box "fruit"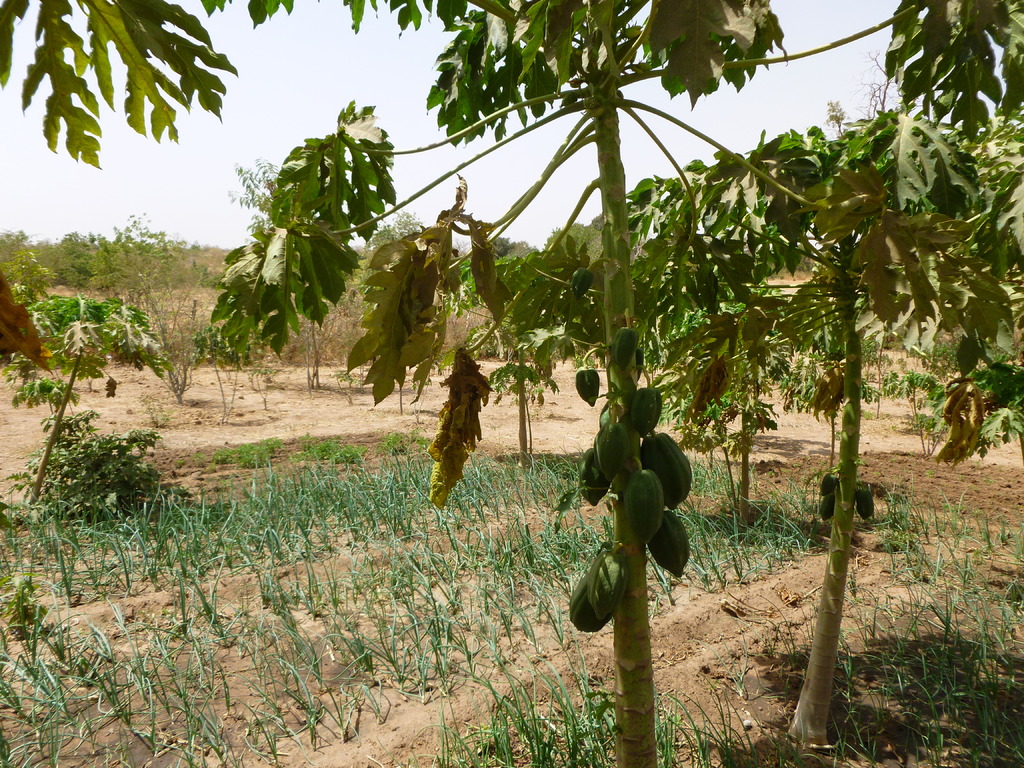
(x1=632, y1=385, x2=665, y2=441)
